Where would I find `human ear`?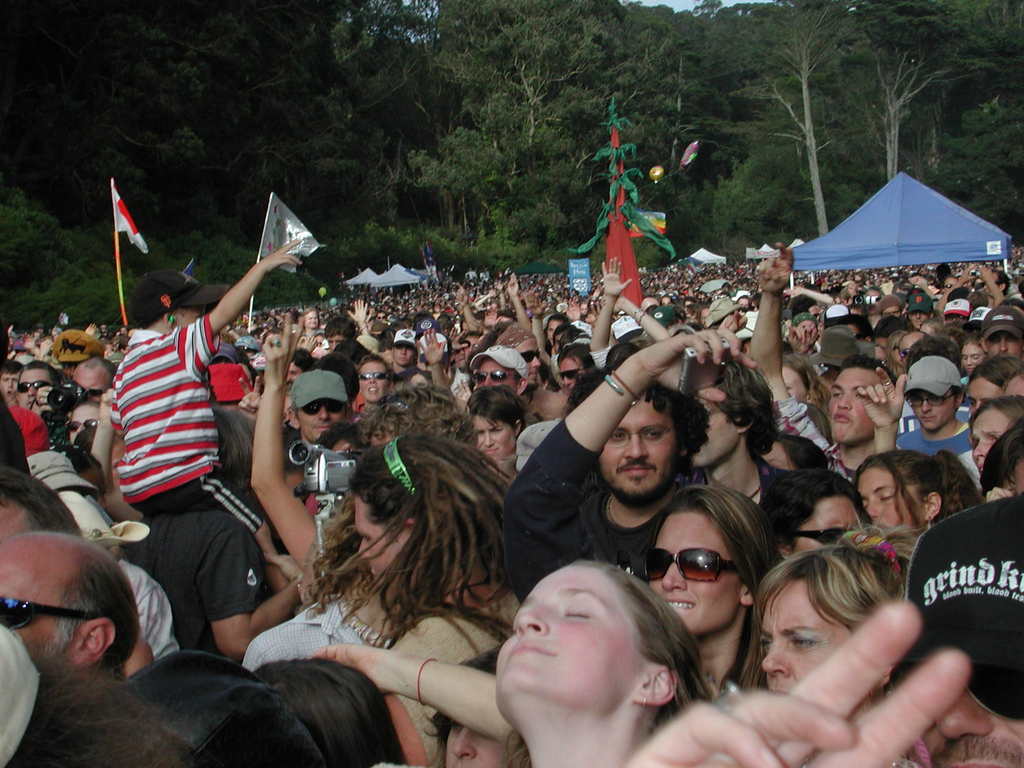
At box=[776, 540, 792, 559].
